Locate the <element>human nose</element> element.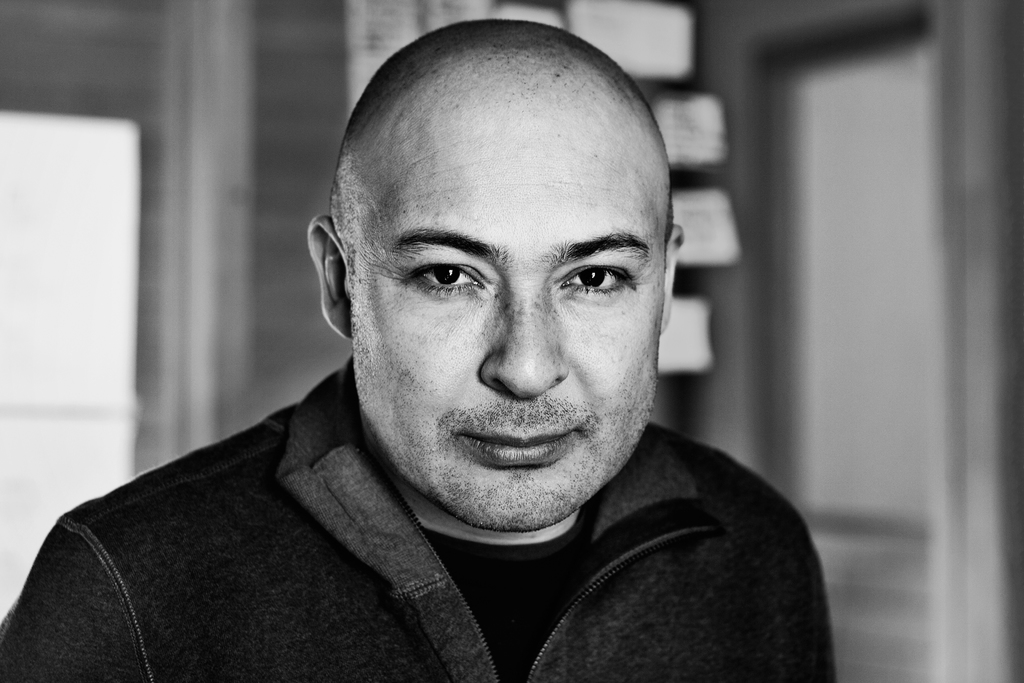
Element bbox: BBox(479, 274, 568, 399).
